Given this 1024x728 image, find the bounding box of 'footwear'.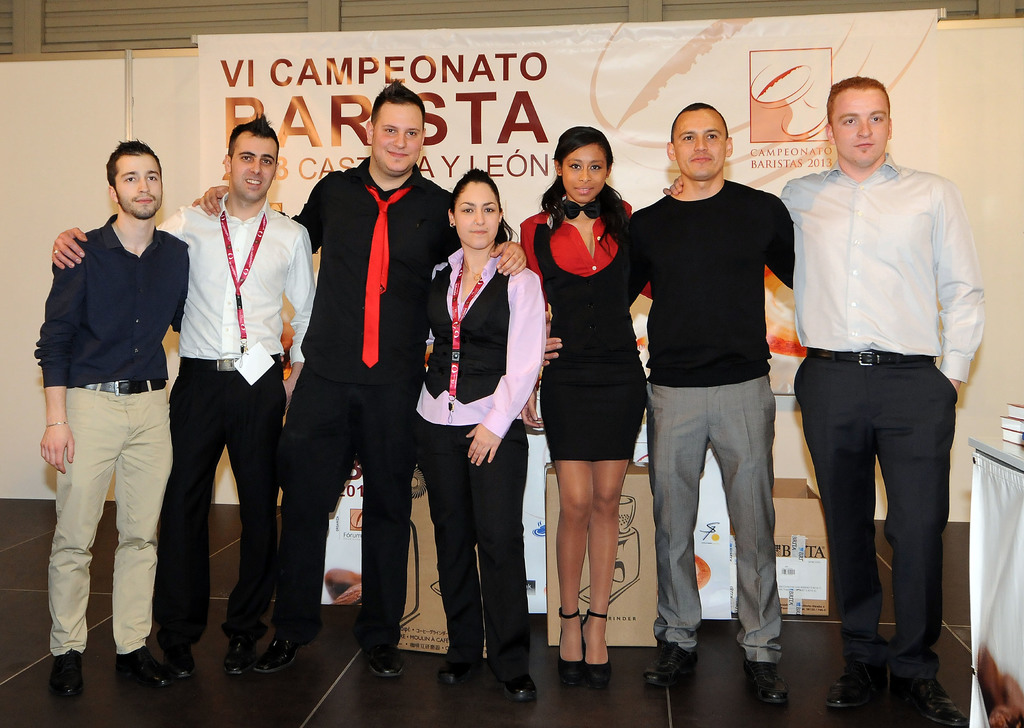
(x1=115, y1=647, x2=176, y2=690).
